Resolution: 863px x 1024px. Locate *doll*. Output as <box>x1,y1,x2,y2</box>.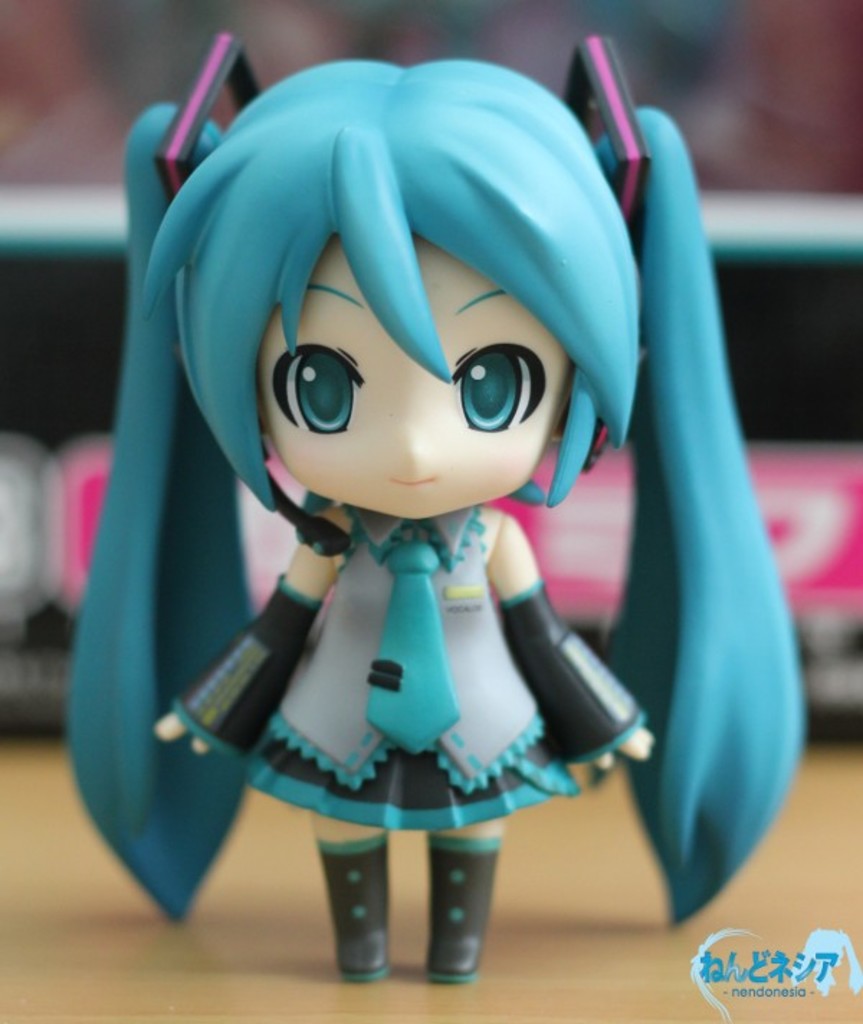
<box>127,14,711,818</box>.
